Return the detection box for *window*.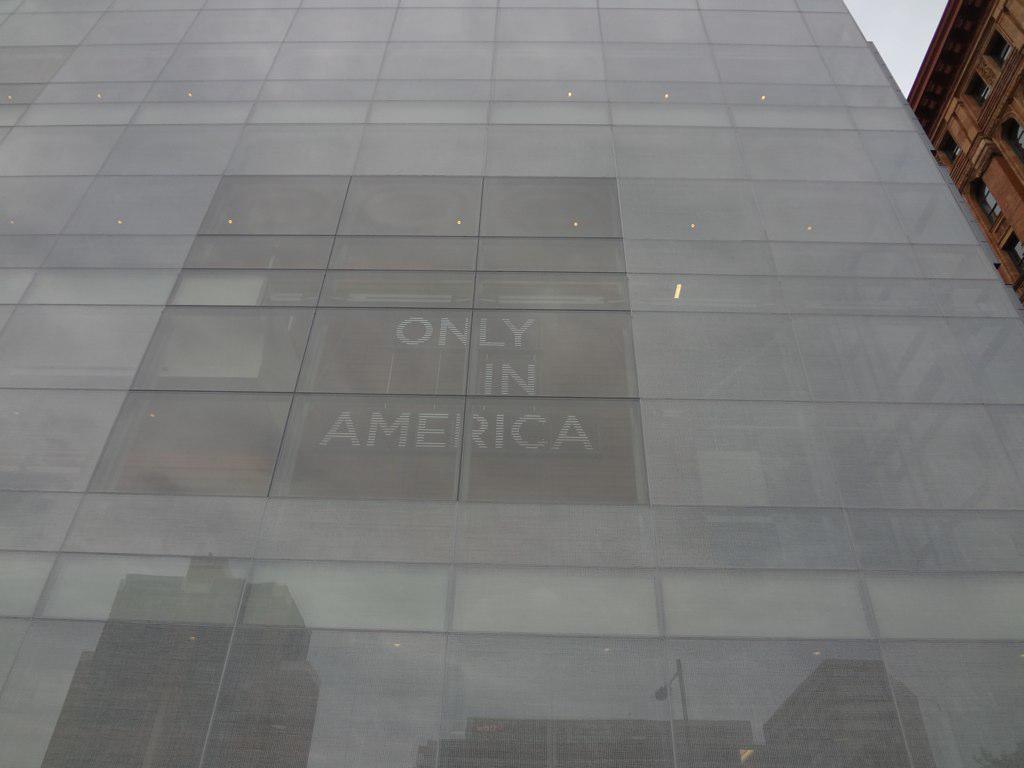
crop(945, 135, 960, 166).
